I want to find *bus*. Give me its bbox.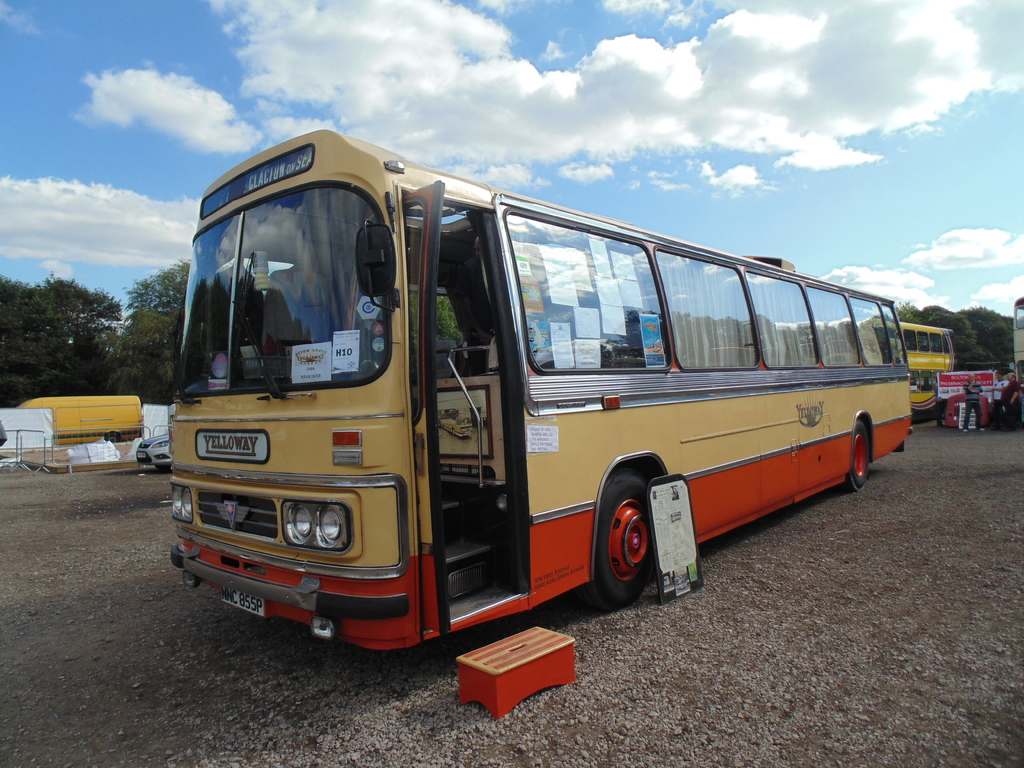
900,326,962,422.
